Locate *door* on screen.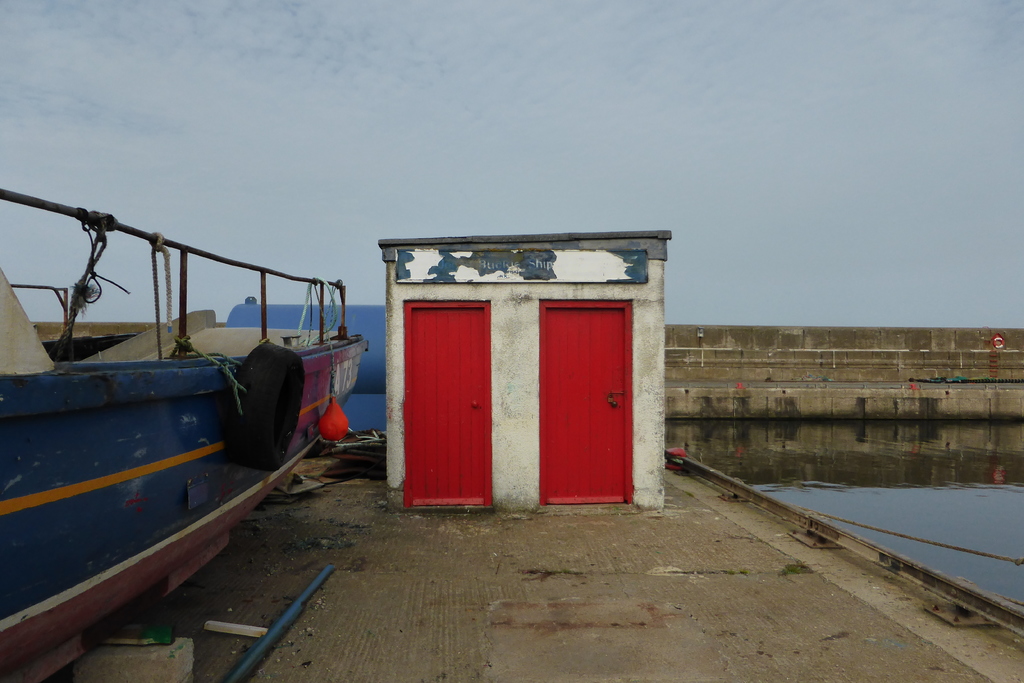
On screen at bbox=(399, 293, 499, 513).
